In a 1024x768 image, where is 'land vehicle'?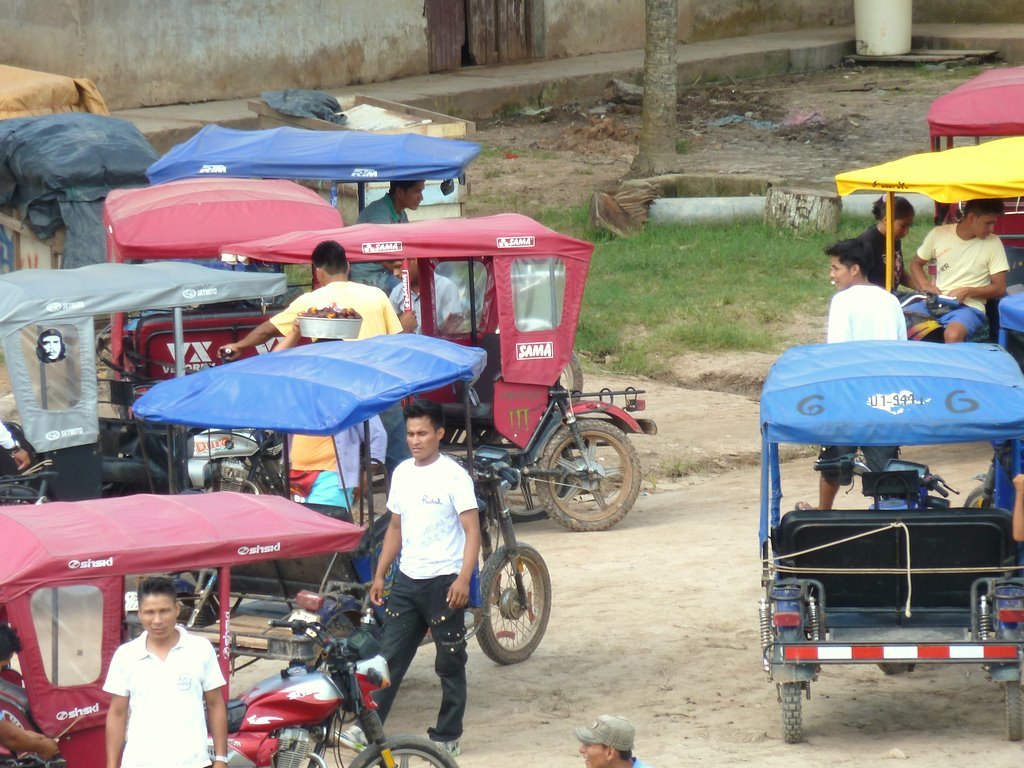
128 331 559 664.
